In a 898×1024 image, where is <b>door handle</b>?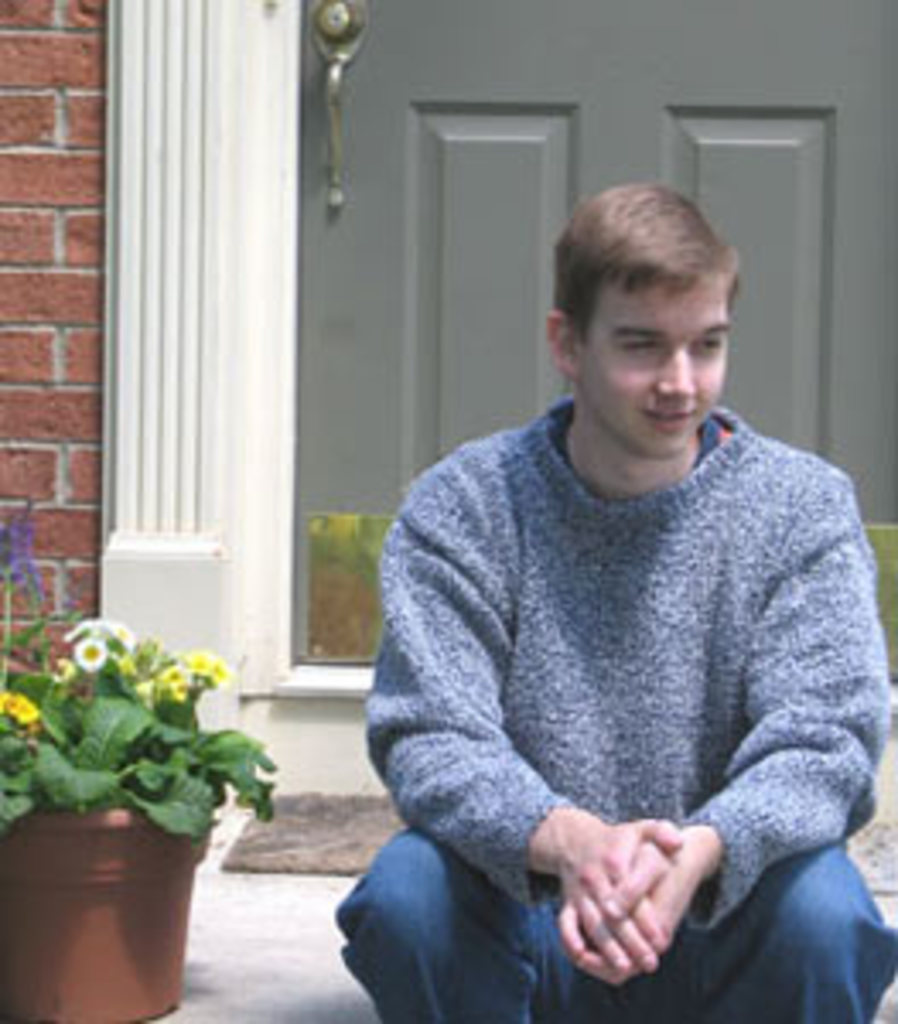
detection(307, 0, 369, 208).
